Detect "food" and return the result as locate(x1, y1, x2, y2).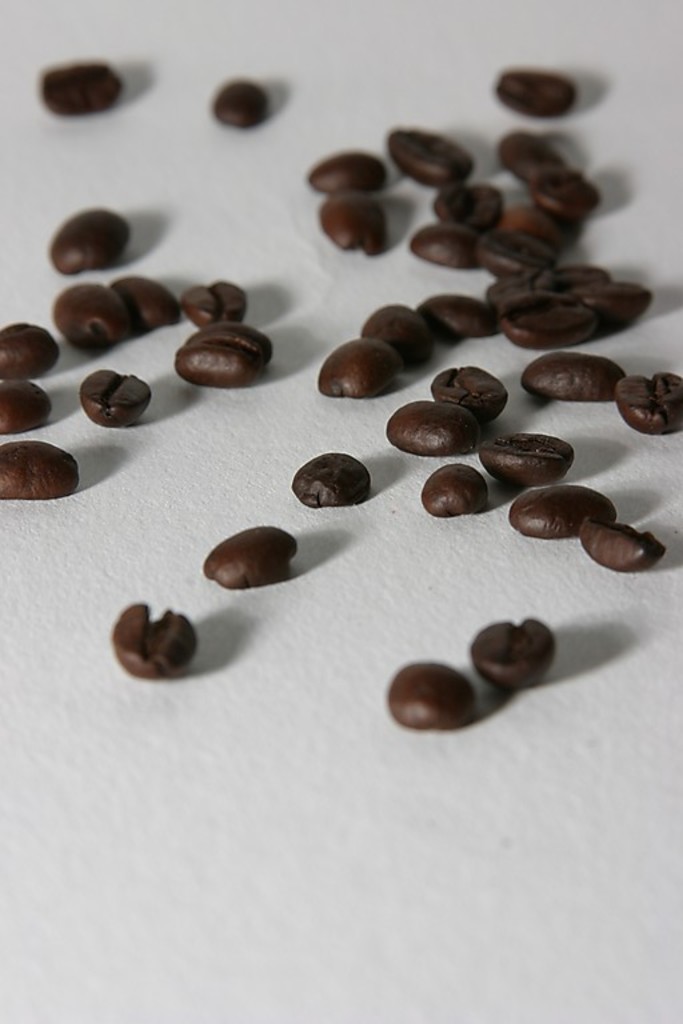
locate(191, 516, 311, 589).
